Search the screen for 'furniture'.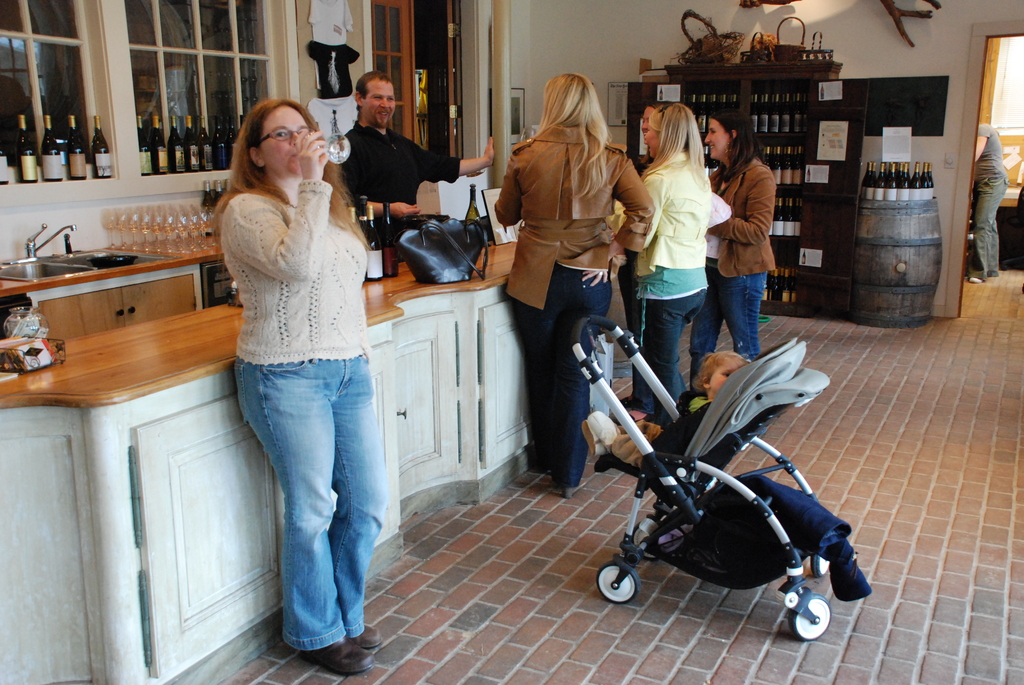
Found at <box>0,248,610,684</box>.
